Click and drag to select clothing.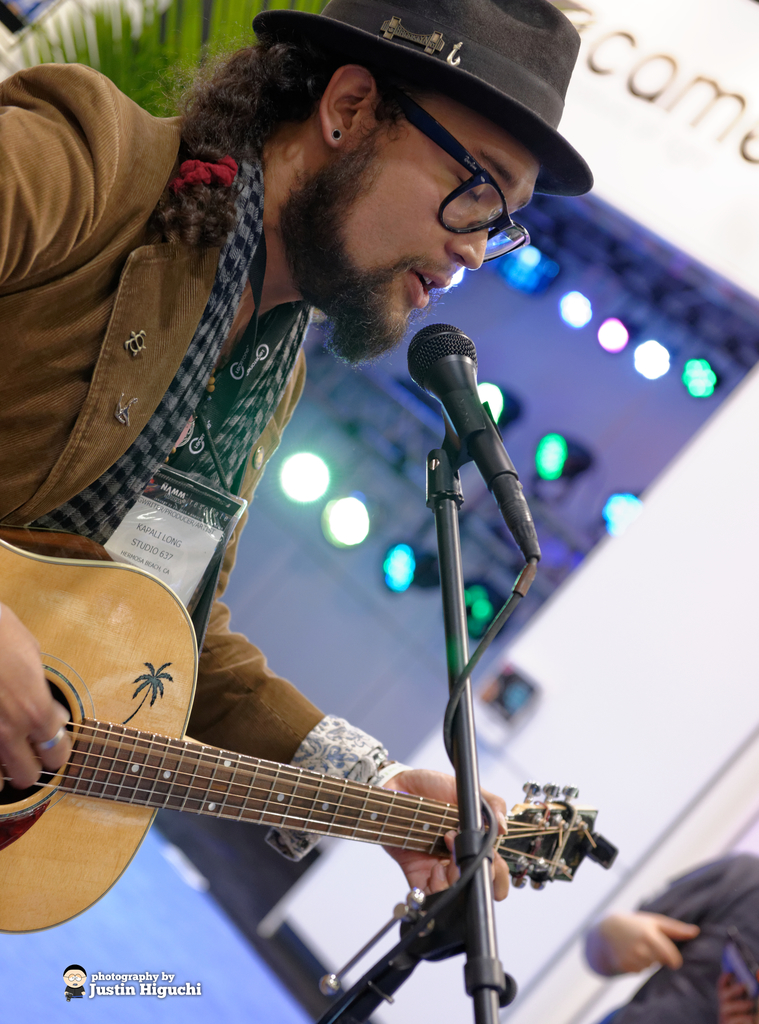
Selection: 0,58,395,863.
